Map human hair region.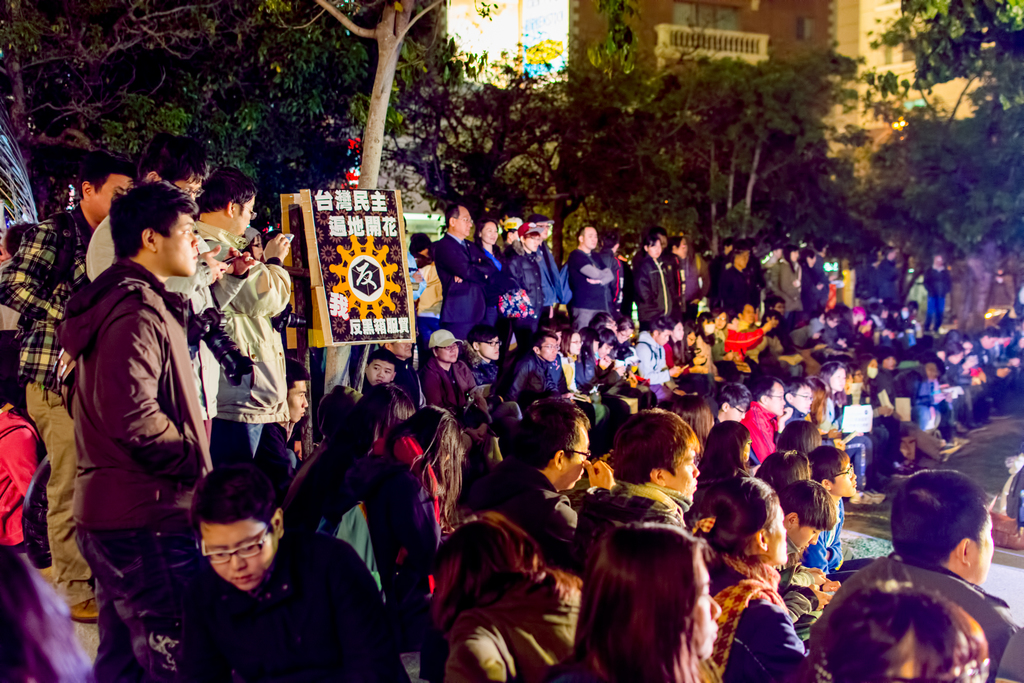
Mapped to (x1=426, y1=345, x2=438, y2=355).
